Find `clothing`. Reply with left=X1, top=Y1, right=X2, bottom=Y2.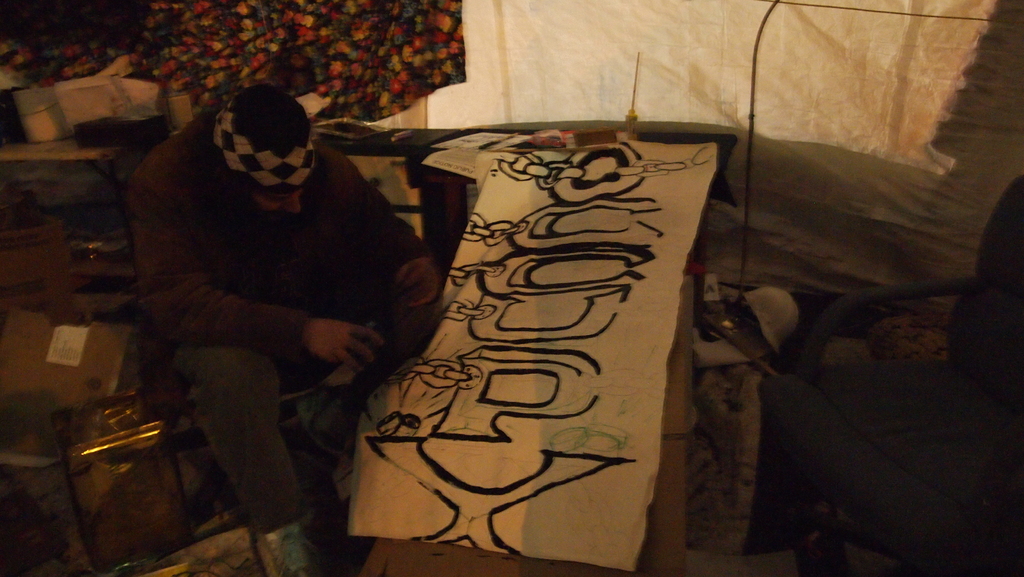
left=129, top=131, right=447, bottom=532.
